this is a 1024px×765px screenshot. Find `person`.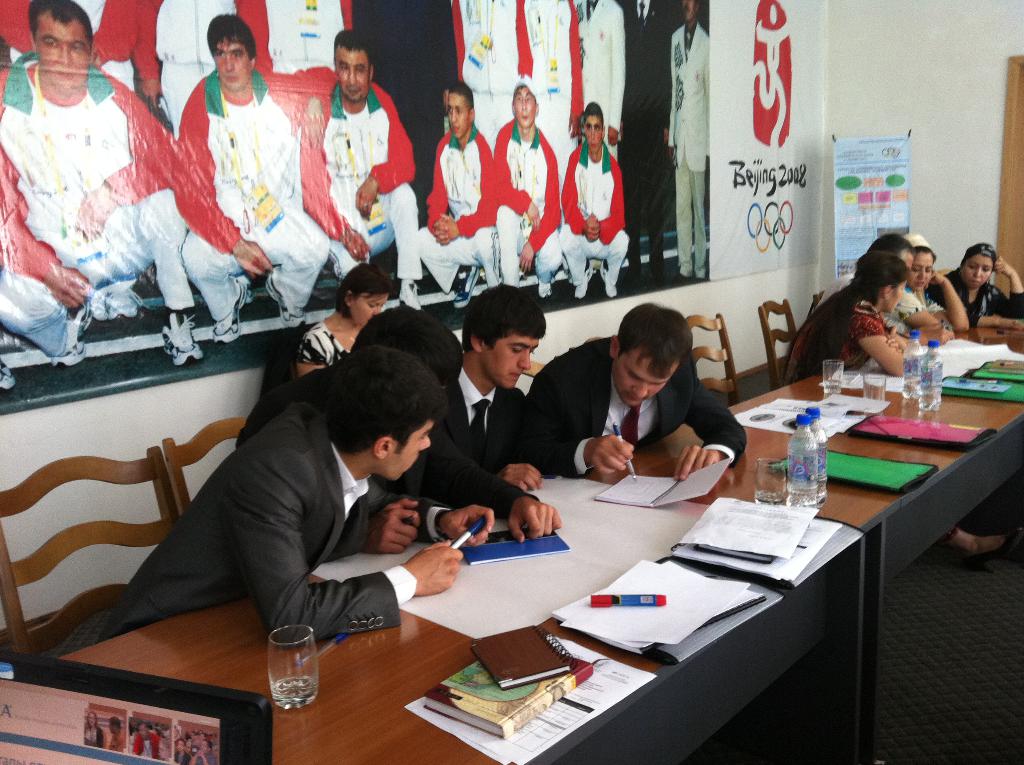
Bounding box: pyautogui.locateOnScreen(558, 101, 632, 311).
